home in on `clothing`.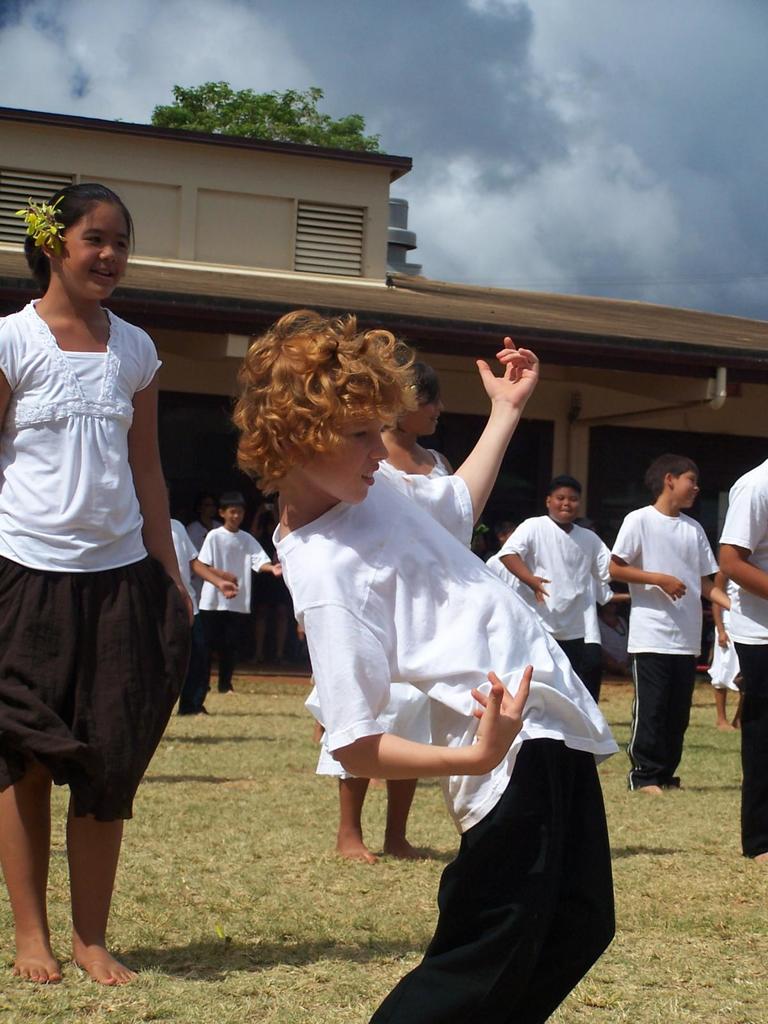
Homed in at {"left": 604, "top": 499, "right": 726, "bottom": 767}.
